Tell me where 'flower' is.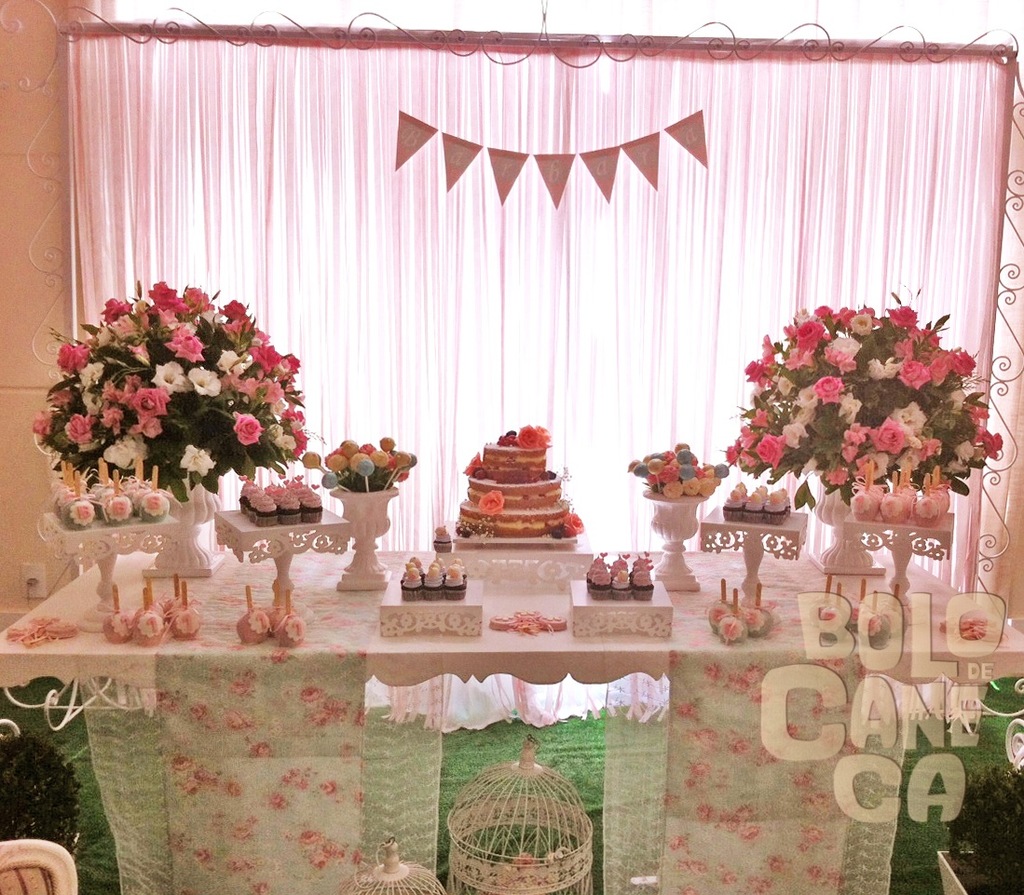
'flower' is at crop(535, 421, 552, 449).
